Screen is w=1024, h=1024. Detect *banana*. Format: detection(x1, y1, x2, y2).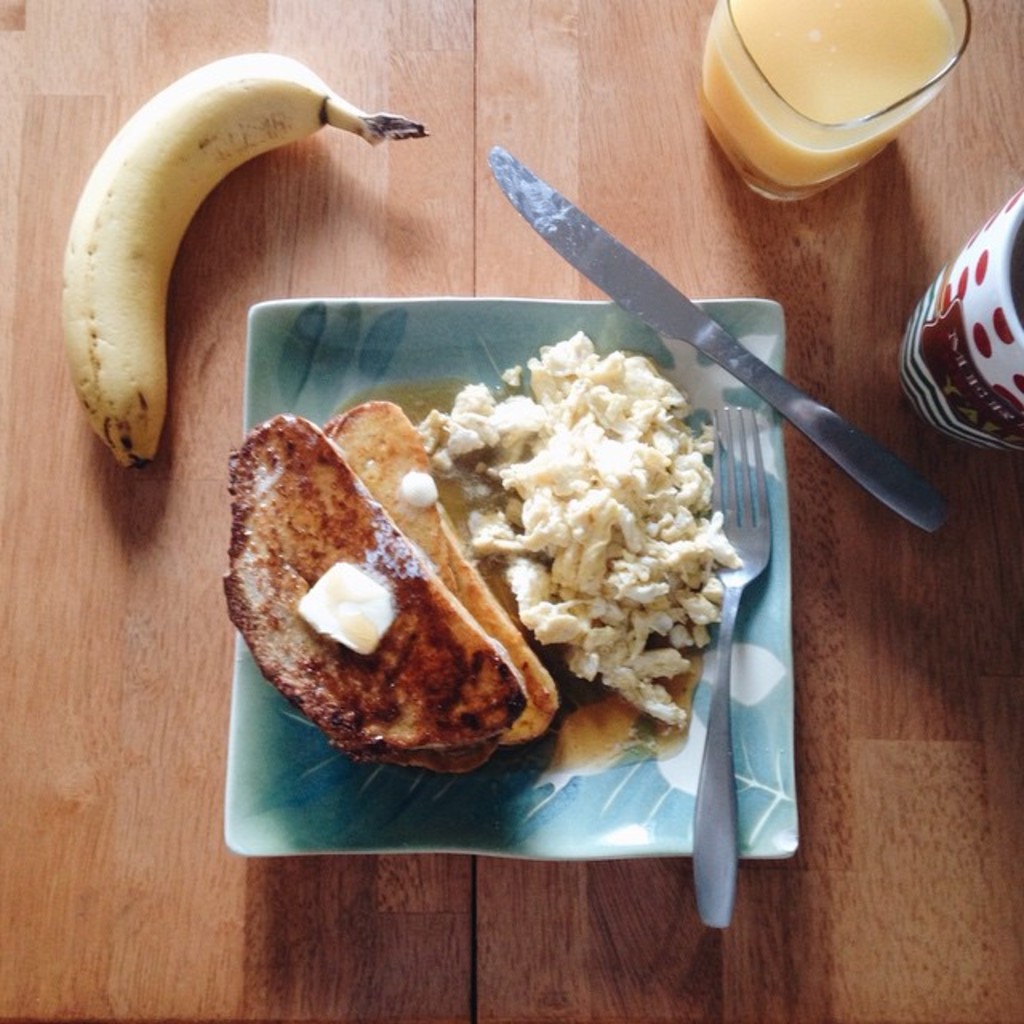
detection(53, 50, 424, 475).
